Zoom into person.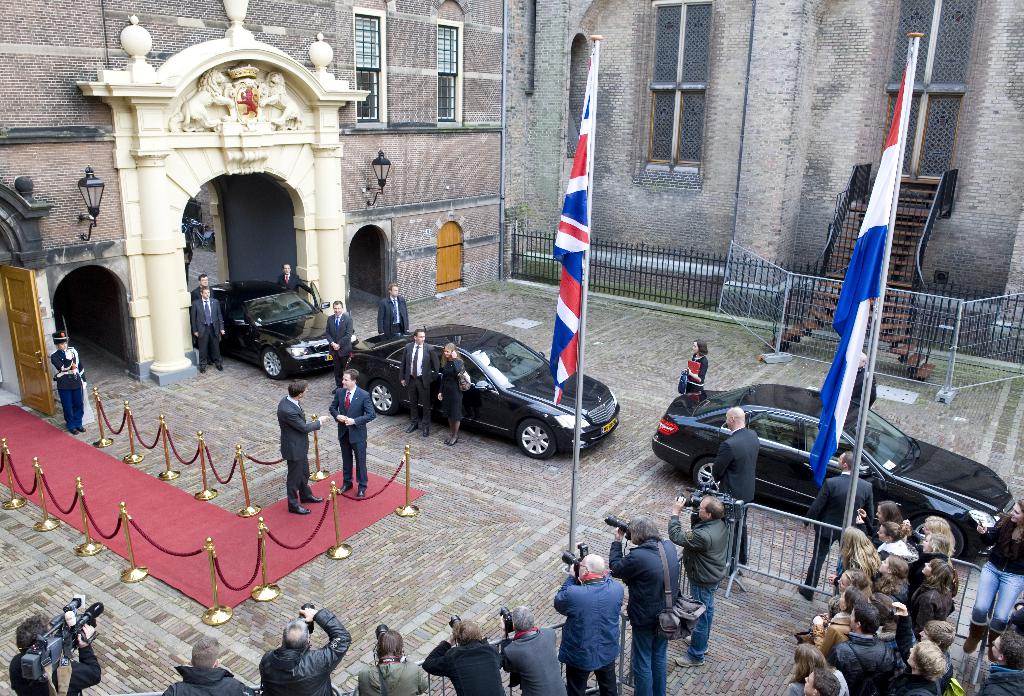
Zoom target: BBox(399, 329, 436, 437).
